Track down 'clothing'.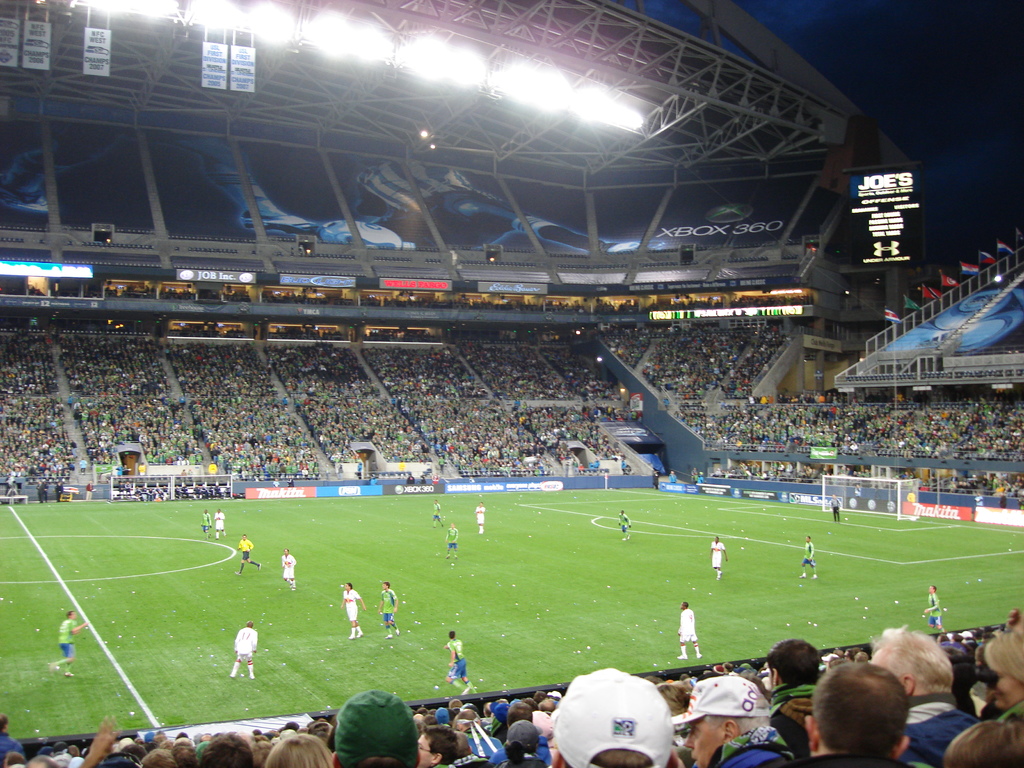
Tracked to Rect(465, 721, 568, 767).
